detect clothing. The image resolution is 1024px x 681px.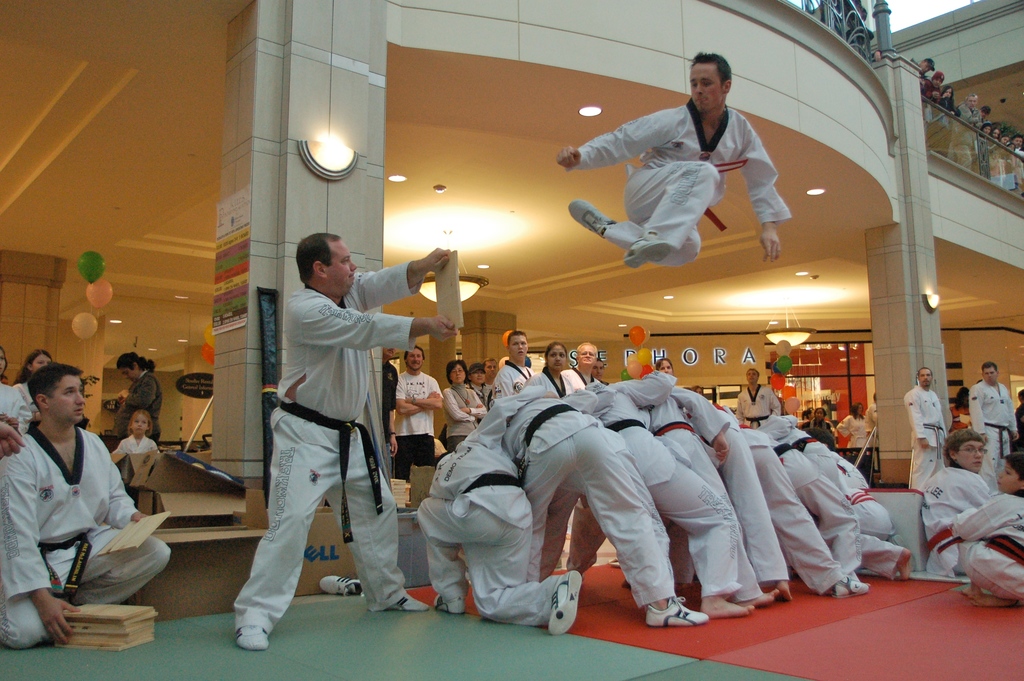
(left=112, top=433, right=161, bottom=452).
